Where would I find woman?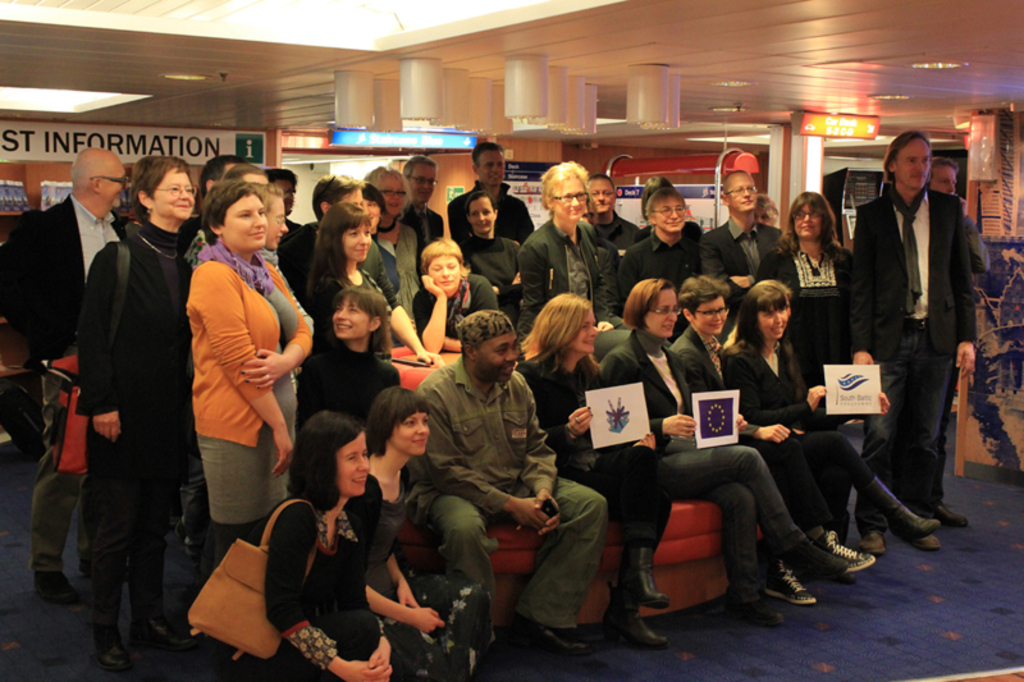
At (left=504, top=294, right=681, bottom=646).
